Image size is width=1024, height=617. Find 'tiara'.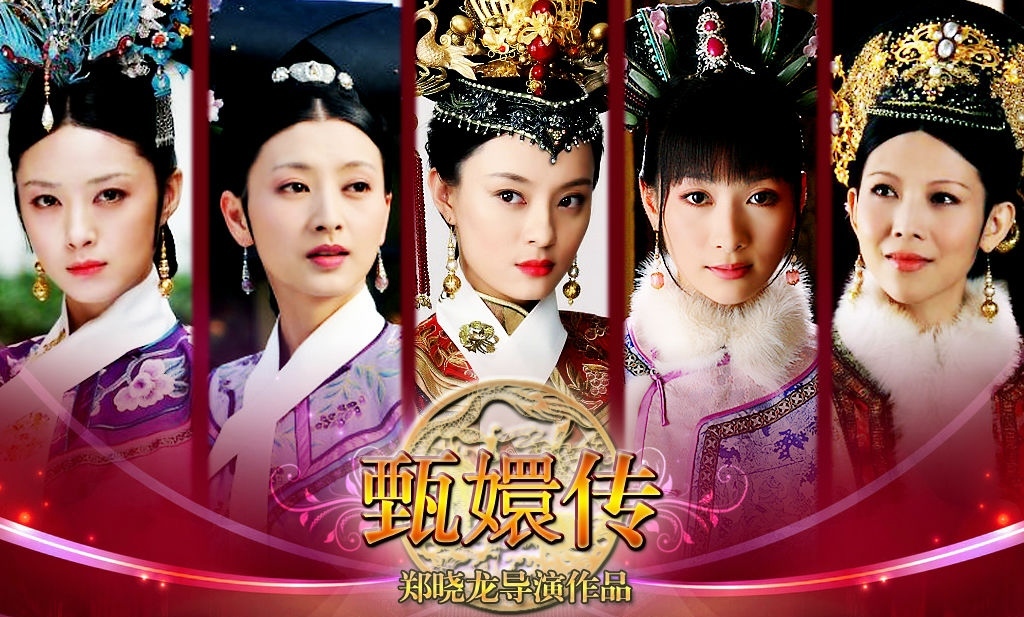
BBox(267, 58, 353, 92).
